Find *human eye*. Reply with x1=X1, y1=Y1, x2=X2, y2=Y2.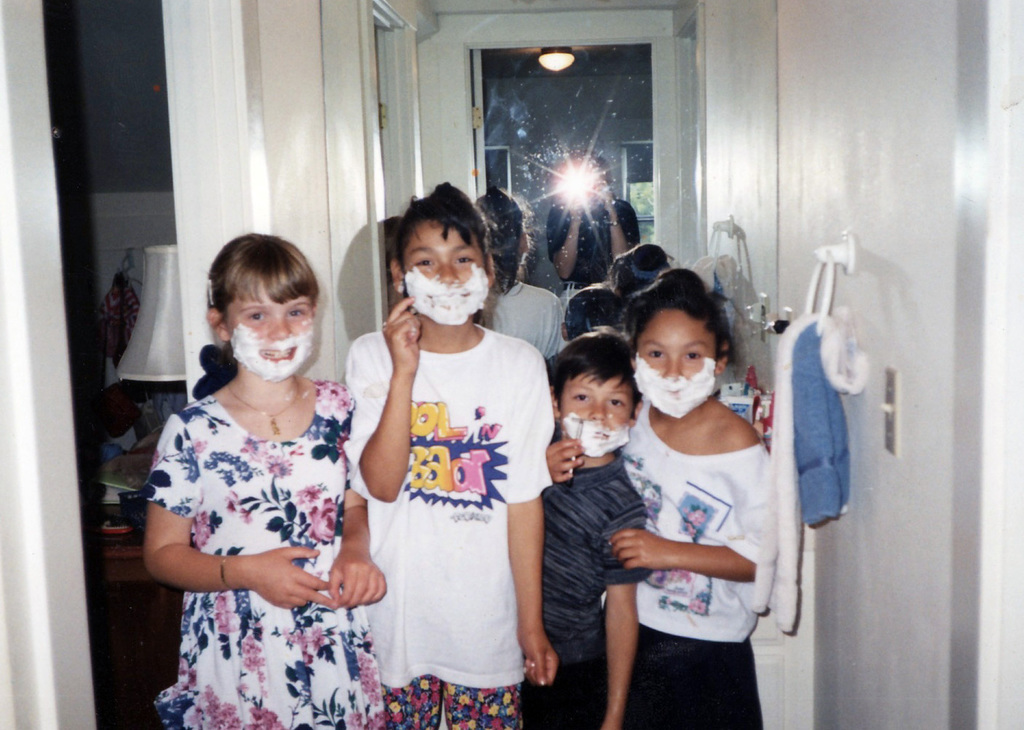
x1=680, y1=348, x2=704, y2=360.
